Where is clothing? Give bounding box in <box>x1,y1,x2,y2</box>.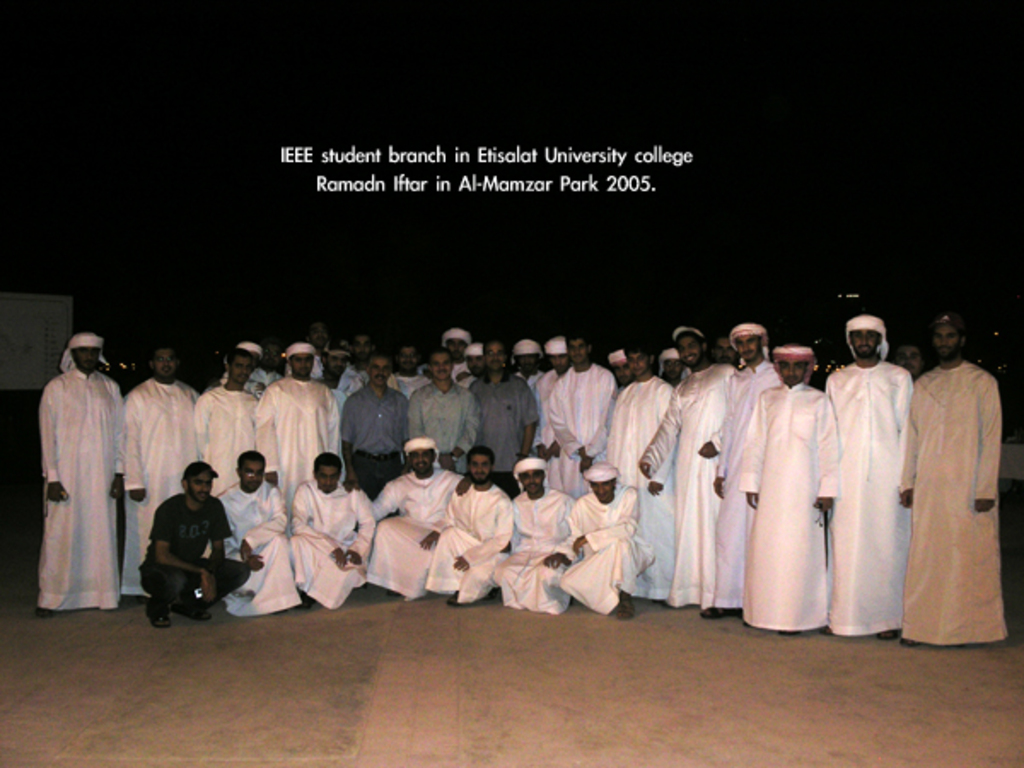
<box>887,365,1007,643</box>.
